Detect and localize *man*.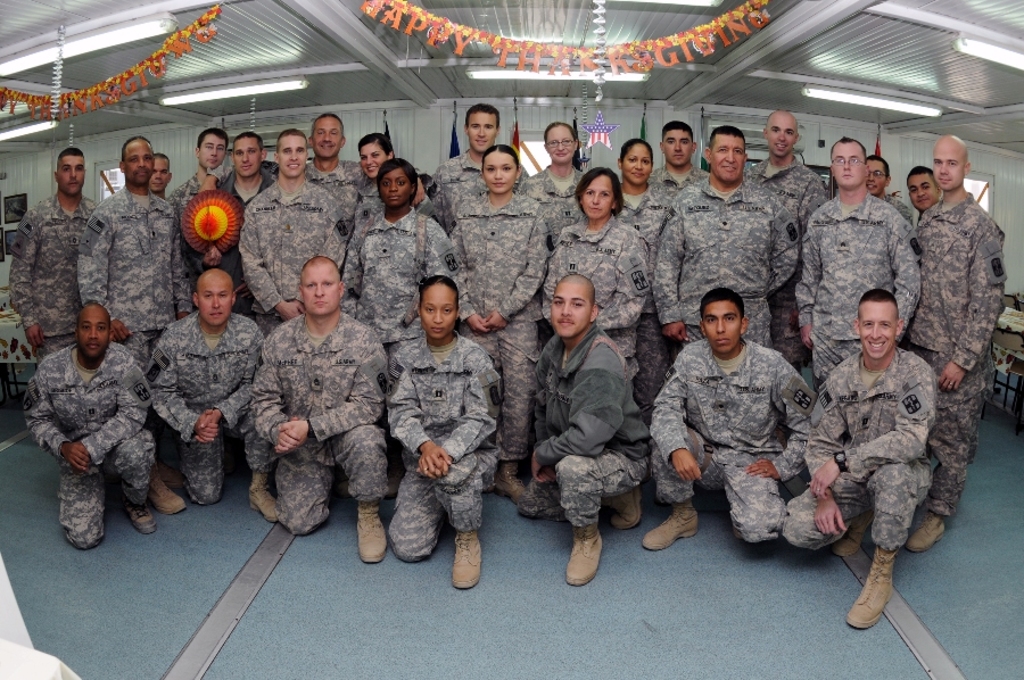
Localized at <box>754,109,825,371</box>.
